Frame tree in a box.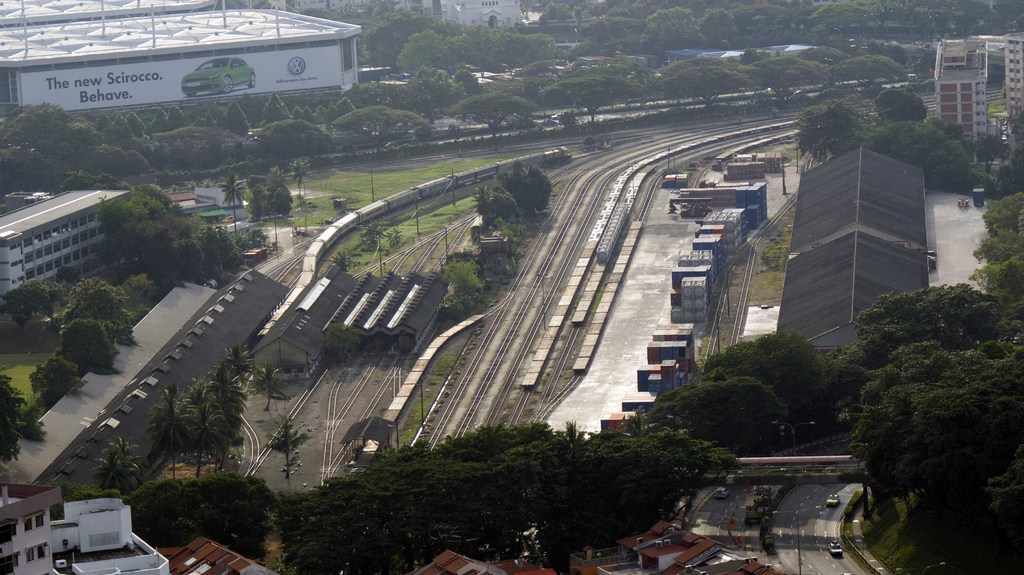
bbox(541, 78, 648, 126).
